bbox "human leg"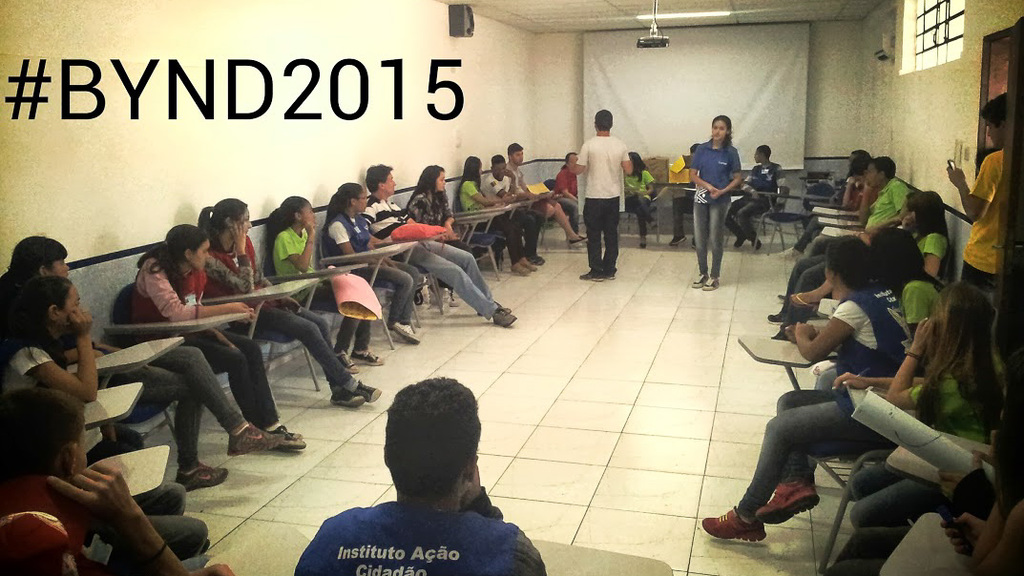
[left=517, top=214, right=541, bottom=265]
